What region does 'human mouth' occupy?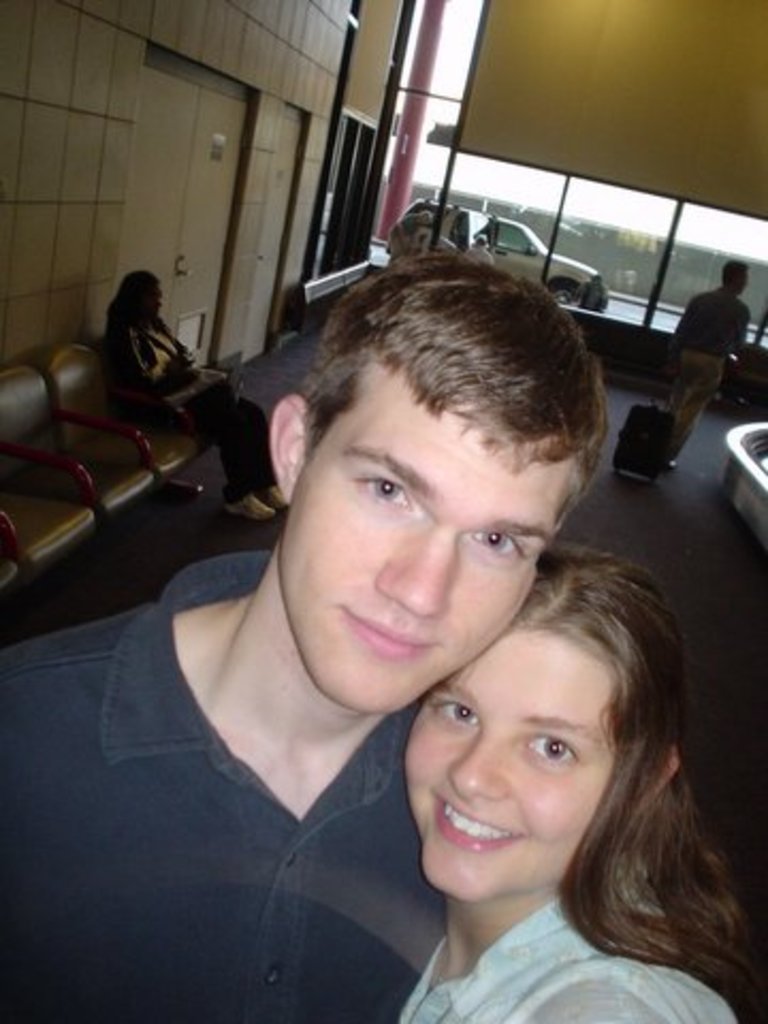
locate(437, 794, 529, 858).
